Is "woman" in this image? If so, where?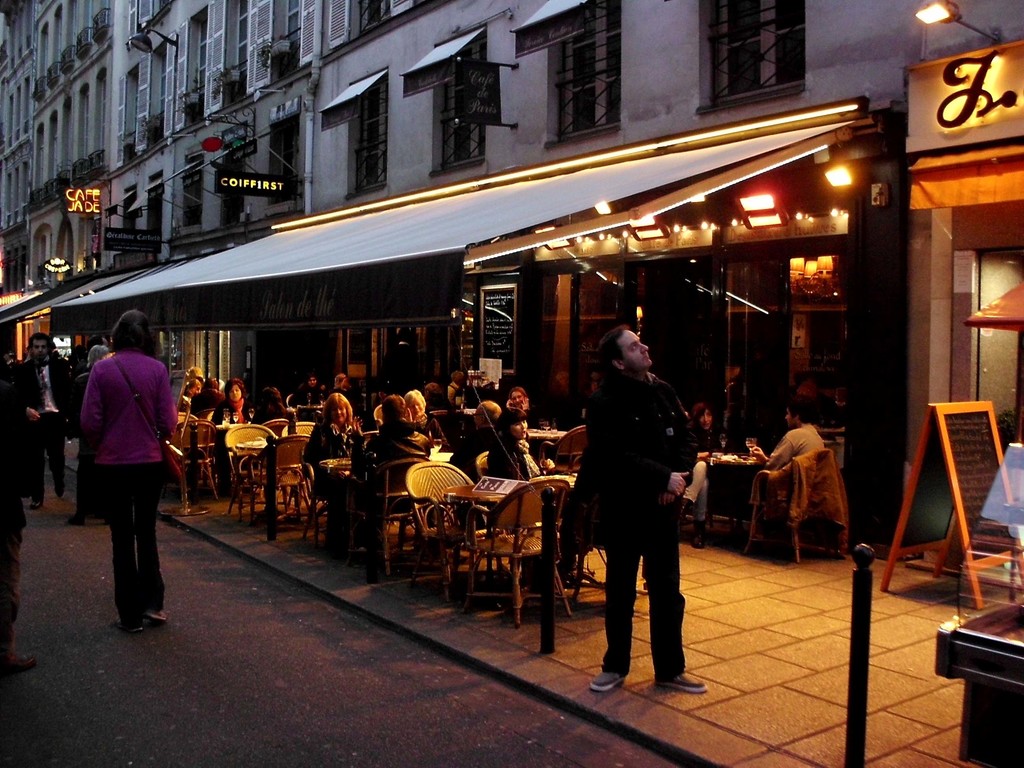
Yes, at Rect(244, 389, 303, 479).
